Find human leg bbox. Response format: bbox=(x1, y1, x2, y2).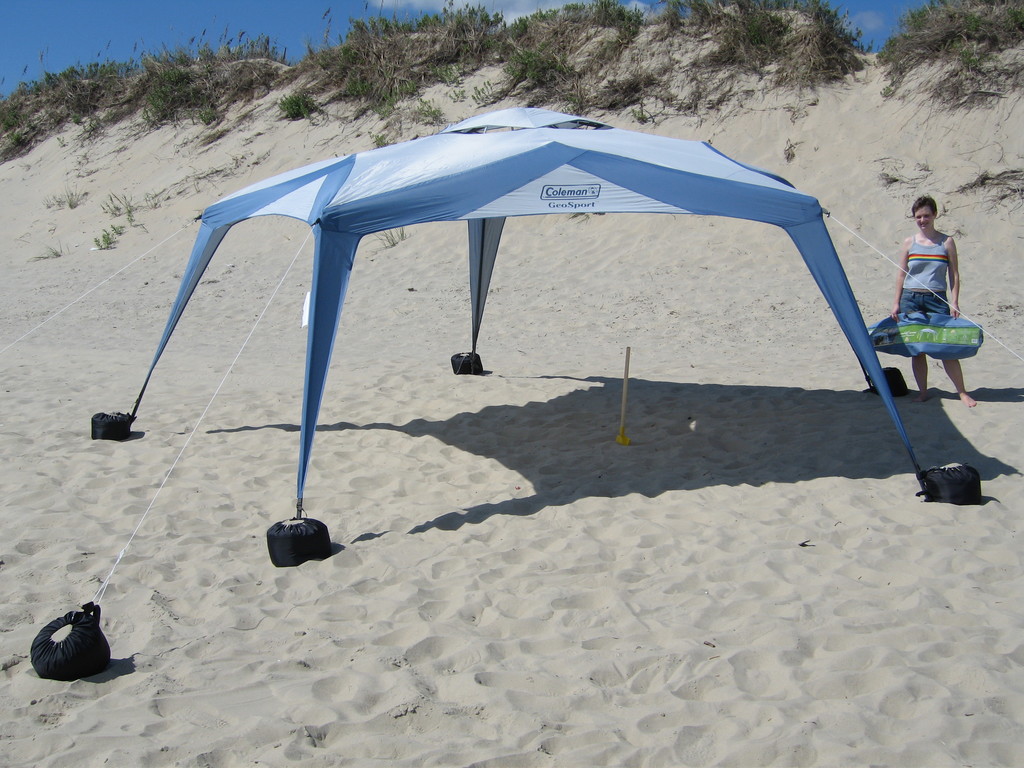
bbox=(897, 285, 923, 405).
